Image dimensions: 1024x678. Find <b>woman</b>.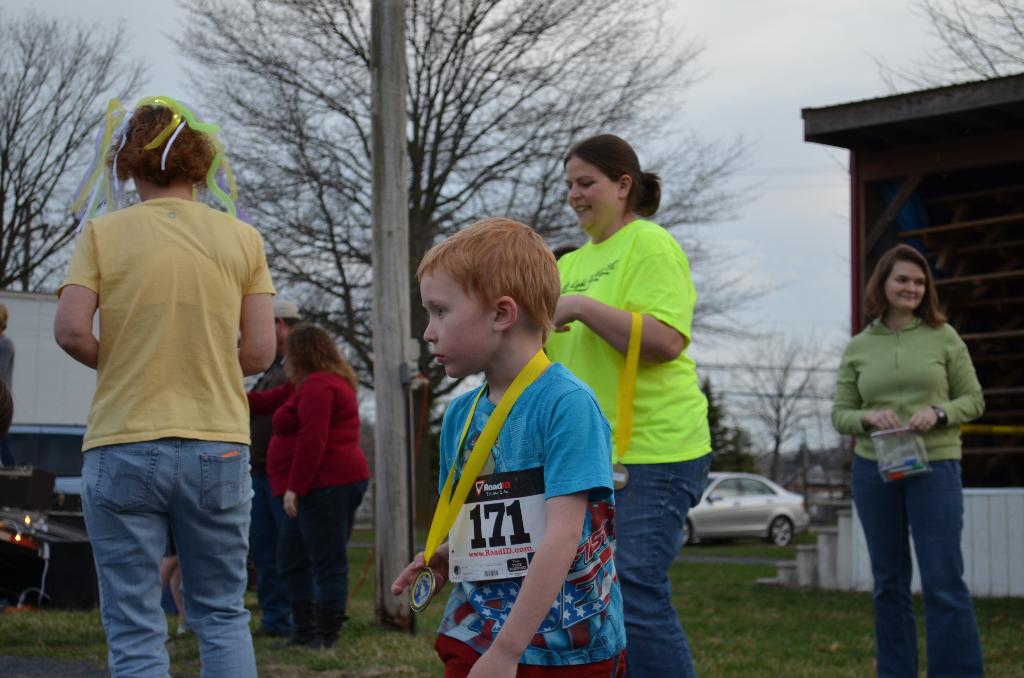
(x1=544, y1=134, x2=712, y2=677).
